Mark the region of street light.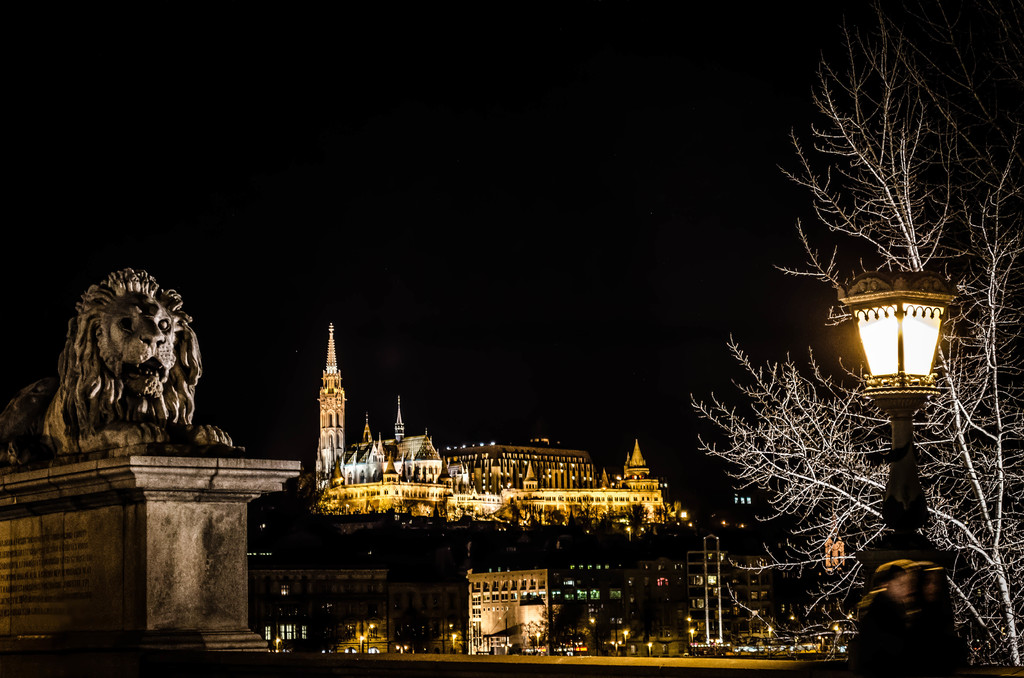
Region: crop(826, 232, 963, 539).
